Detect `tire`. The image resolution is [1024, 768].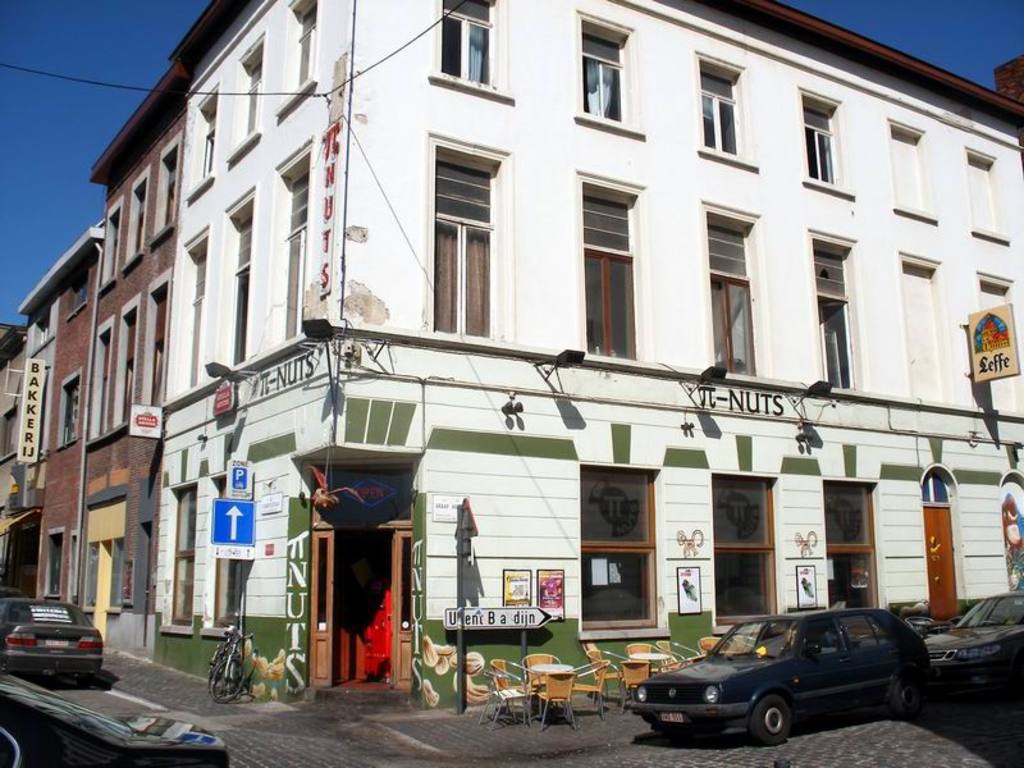
[965, 663, 997, 707].
